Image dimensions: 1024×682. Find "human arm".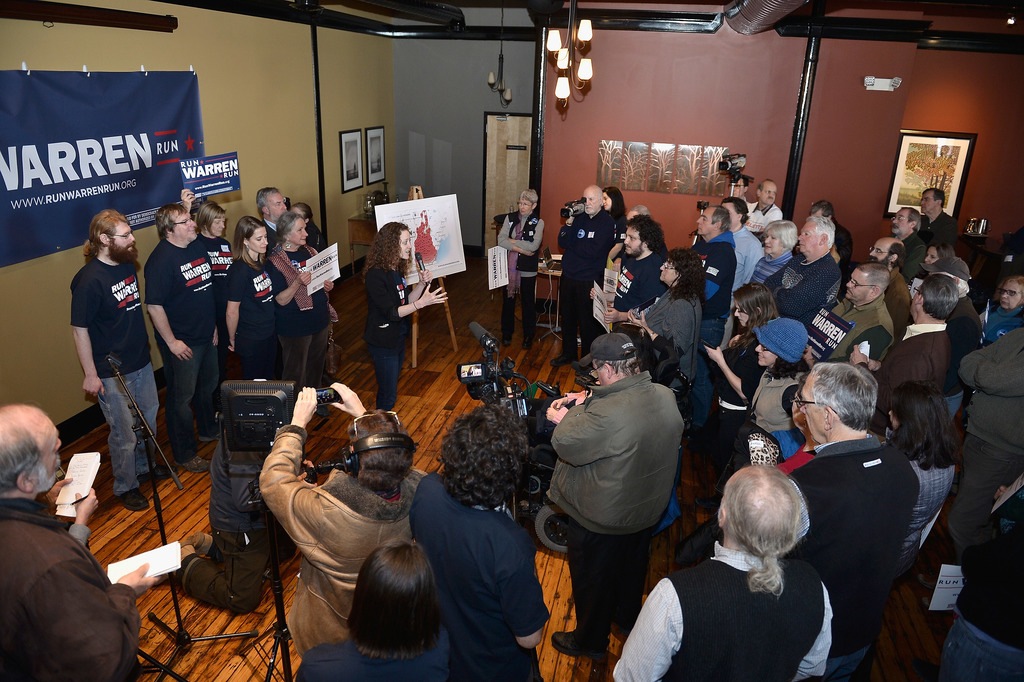
(x1=625, y1=297, x2=697, y2=360).
